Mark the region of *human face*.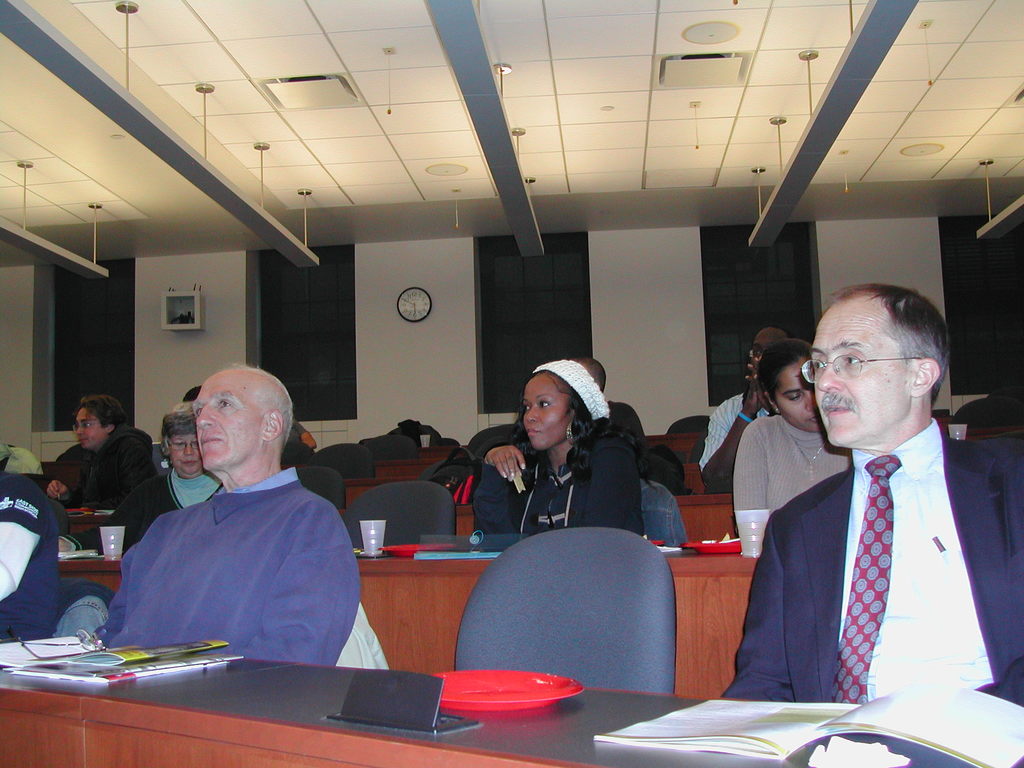
Region: BBox(814, 296, 917, 449).
